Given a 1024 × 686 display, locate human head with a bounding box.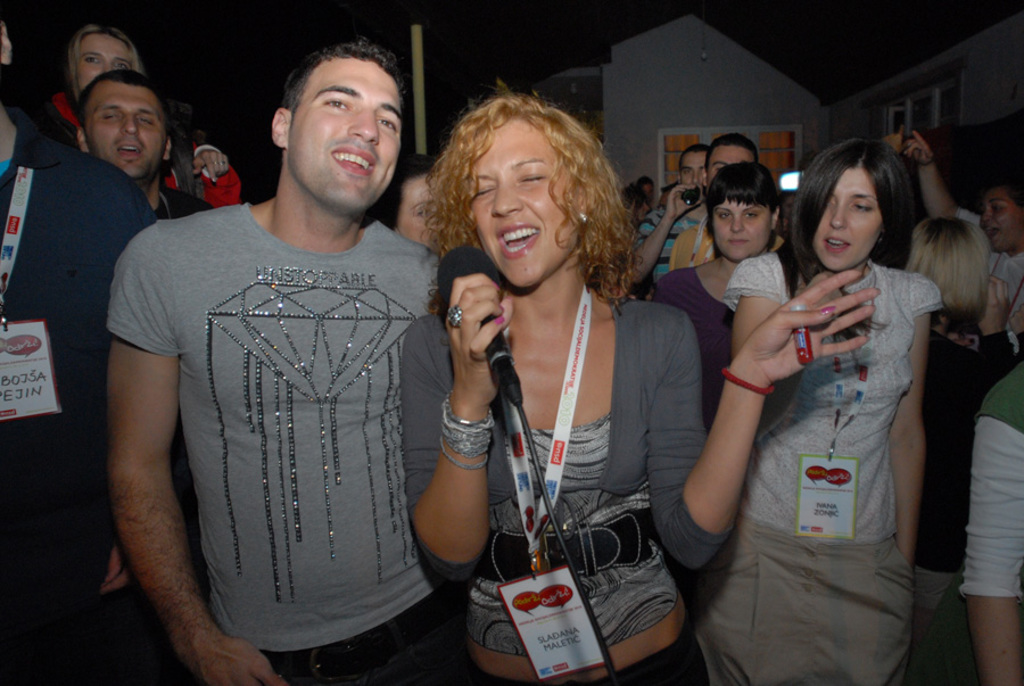
Located: pyautogui.locateOnScreen(58, 24, 143, 91).
